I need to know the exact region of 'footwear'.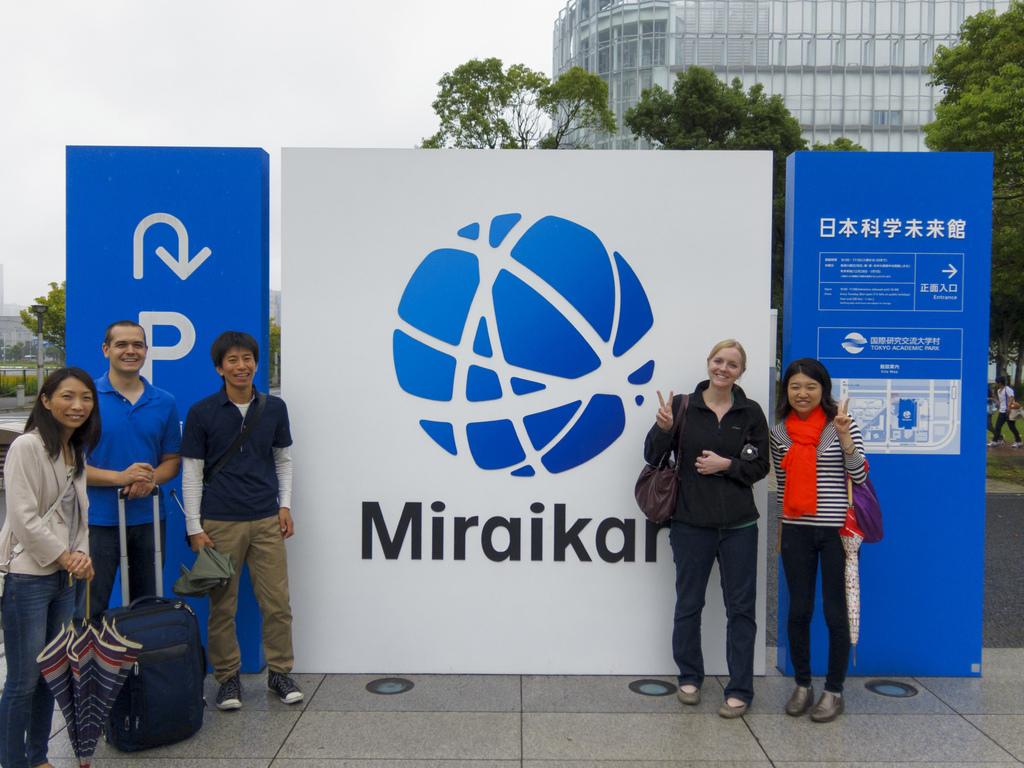
Region: [1012,440,1023,449].
